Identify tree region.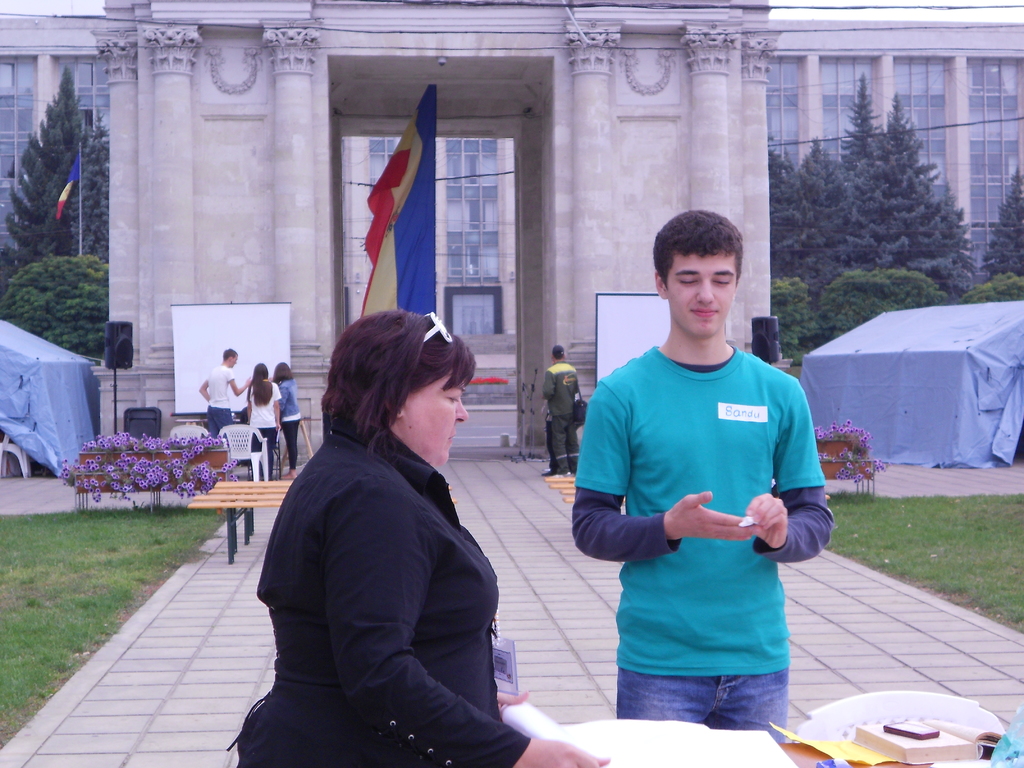
Region: region(985, 170, 1023, 280).
